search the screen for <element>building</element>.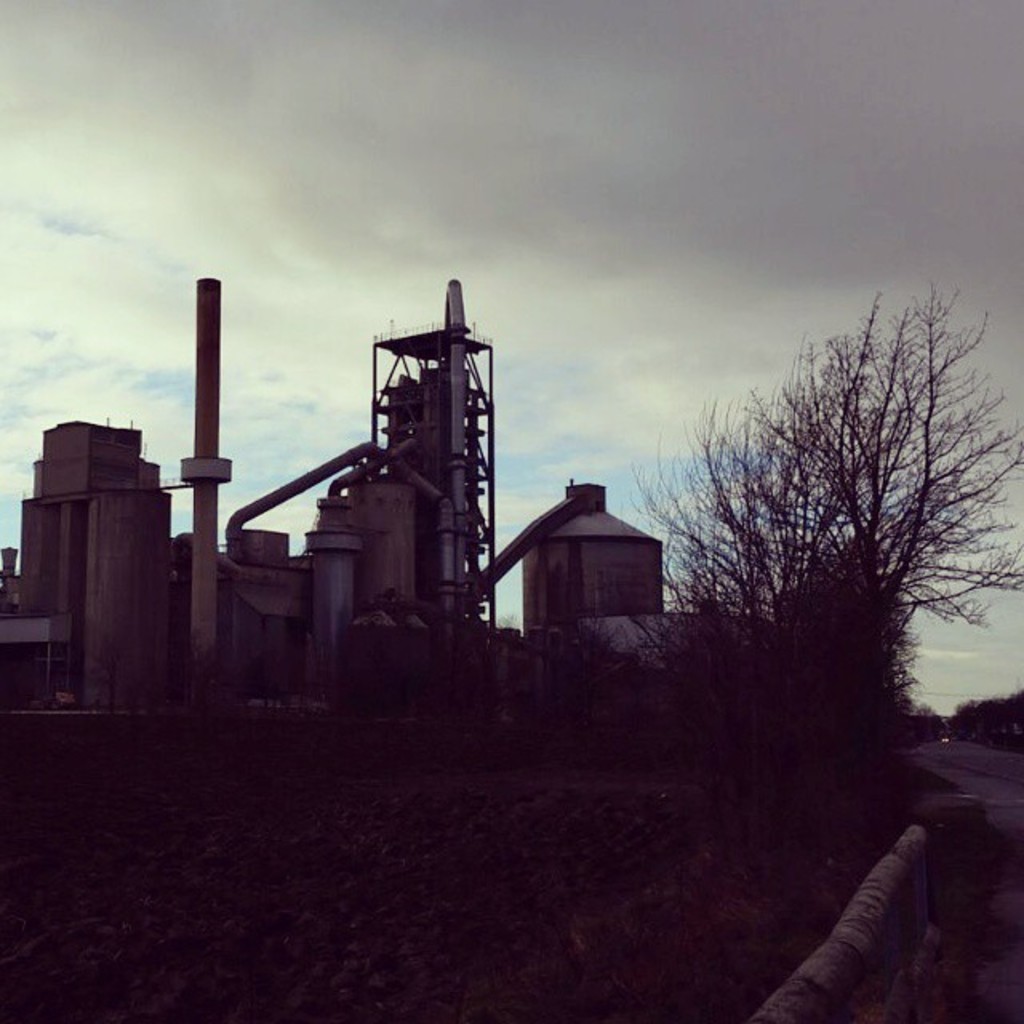
Found at left=0, top=414, right=173, bottom=712.
